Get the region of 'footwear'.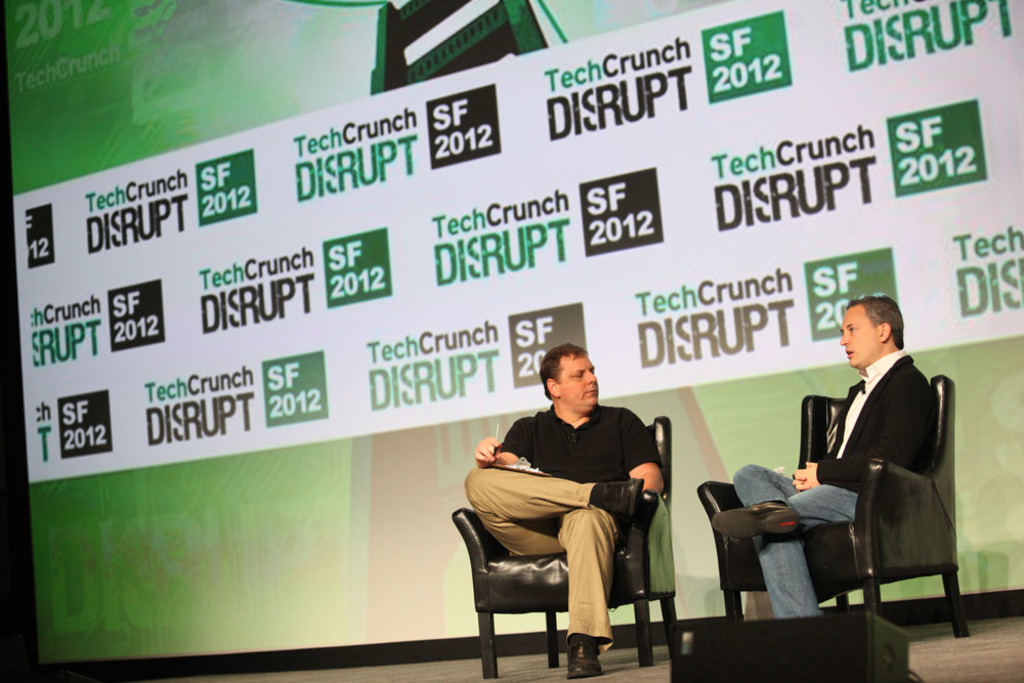
<region>564, 642, 605, 679</region>.
